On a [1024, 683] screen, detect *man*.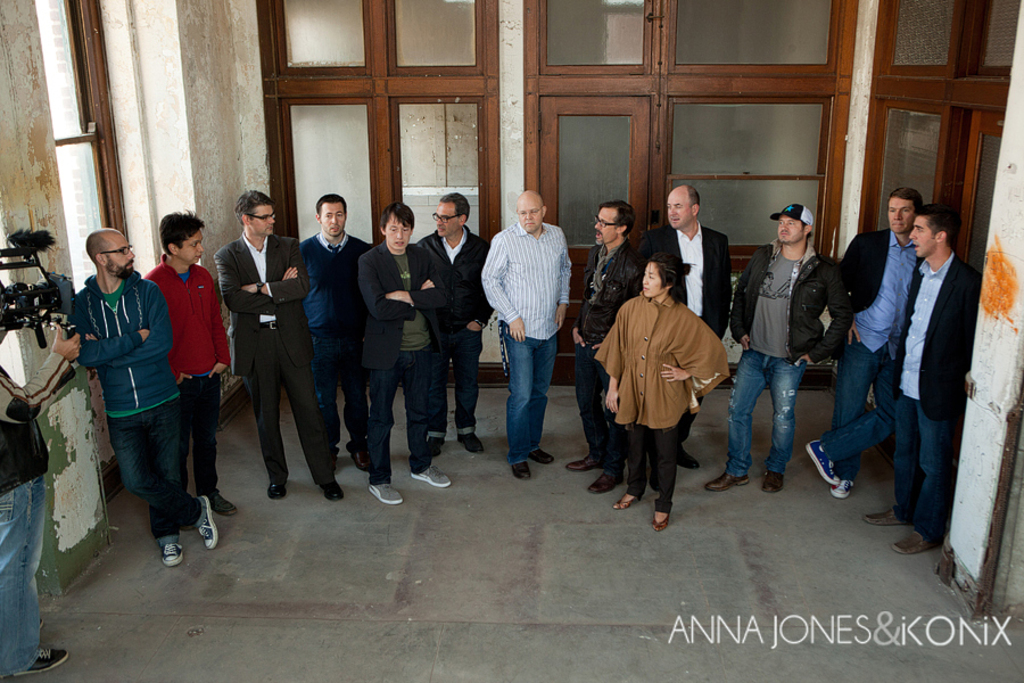
region(484, 184, 580, 482).
